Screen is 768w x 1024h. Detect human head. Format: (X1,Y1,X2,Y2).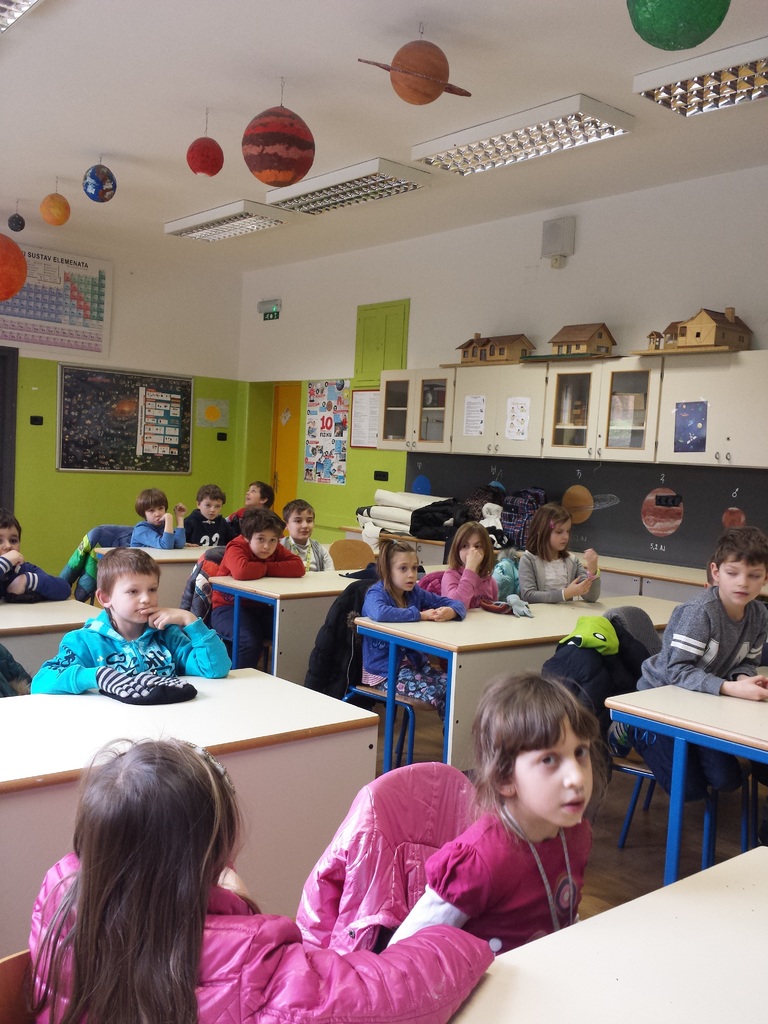
(139,489,171,528).
